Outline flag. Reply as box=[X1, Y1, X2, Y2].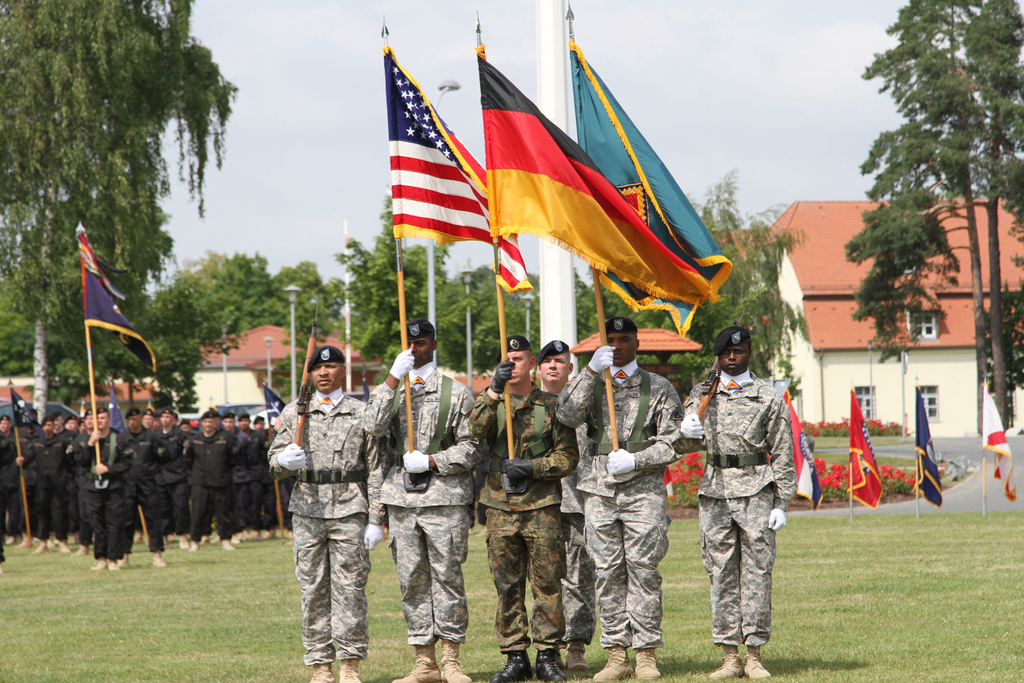
box=[79, 227, 155, 372].
